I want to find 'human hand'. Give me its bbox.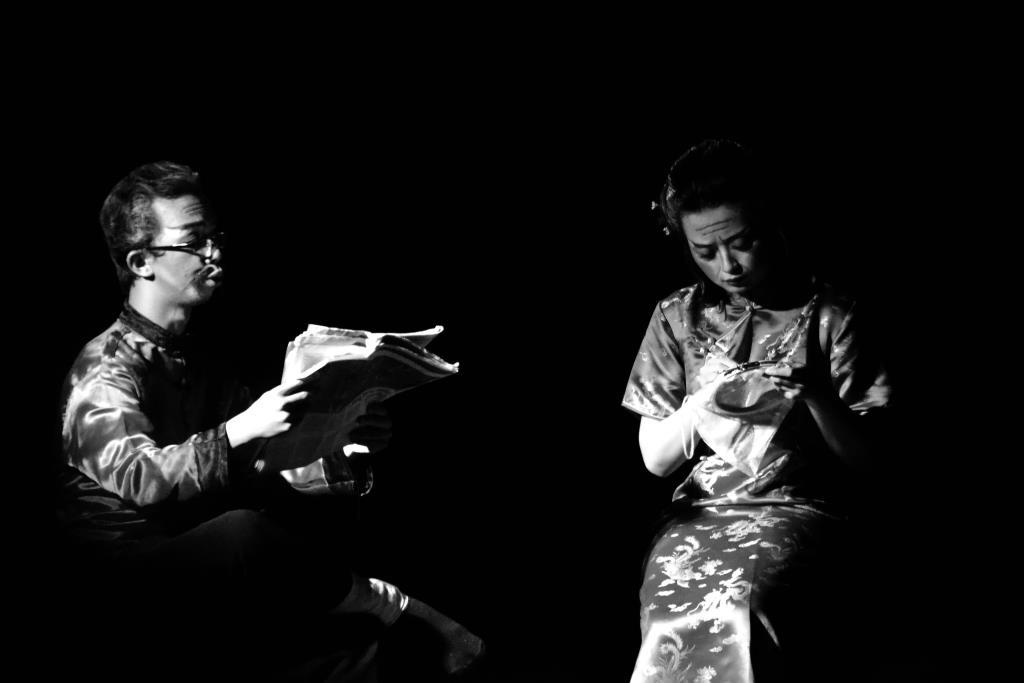
760:360:840:400.
